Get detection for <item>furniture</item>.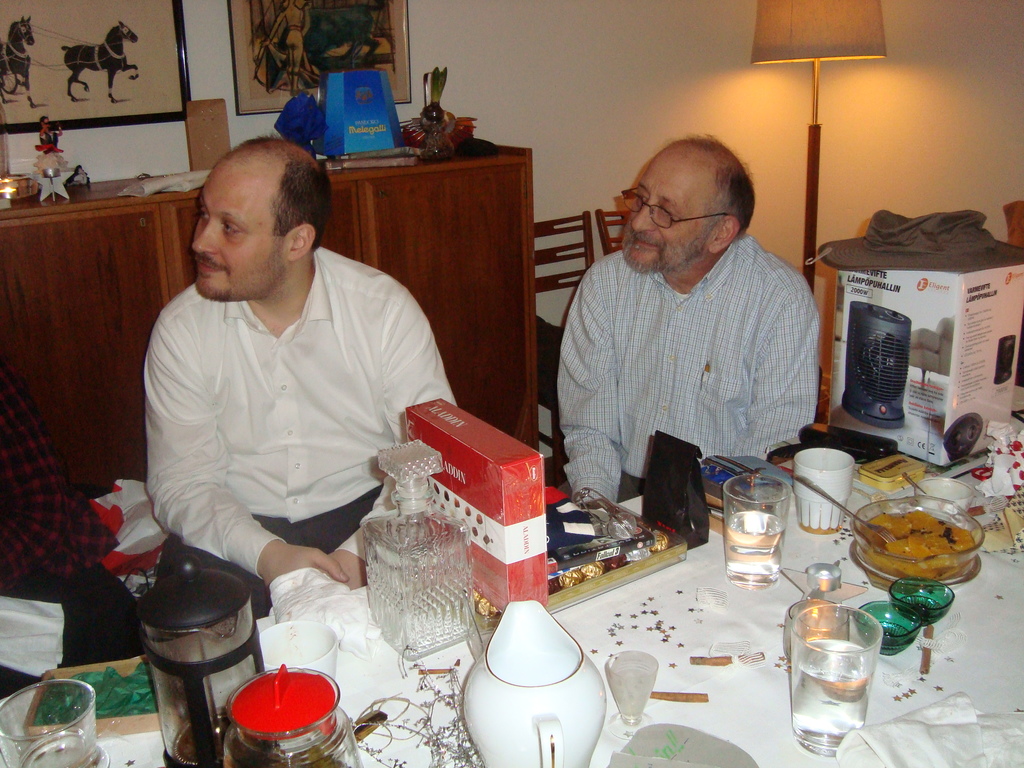
Detection: box(538, 208, 593, 488).
